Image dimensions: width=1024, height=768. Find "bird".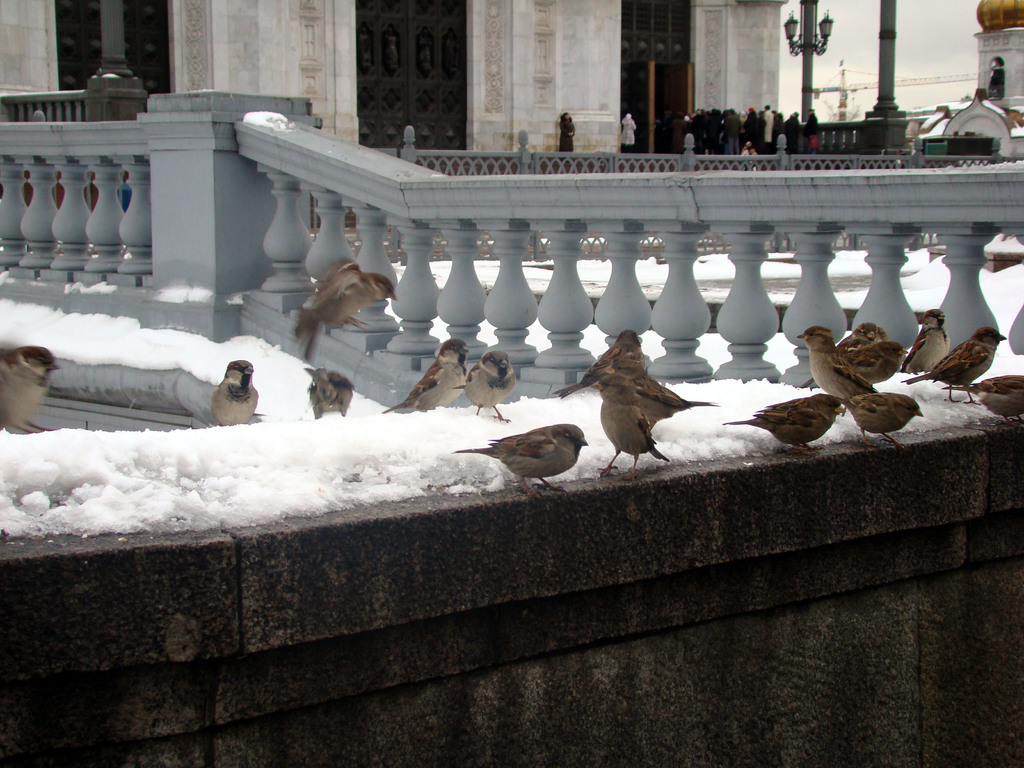
(551, 326, 650, 404).
